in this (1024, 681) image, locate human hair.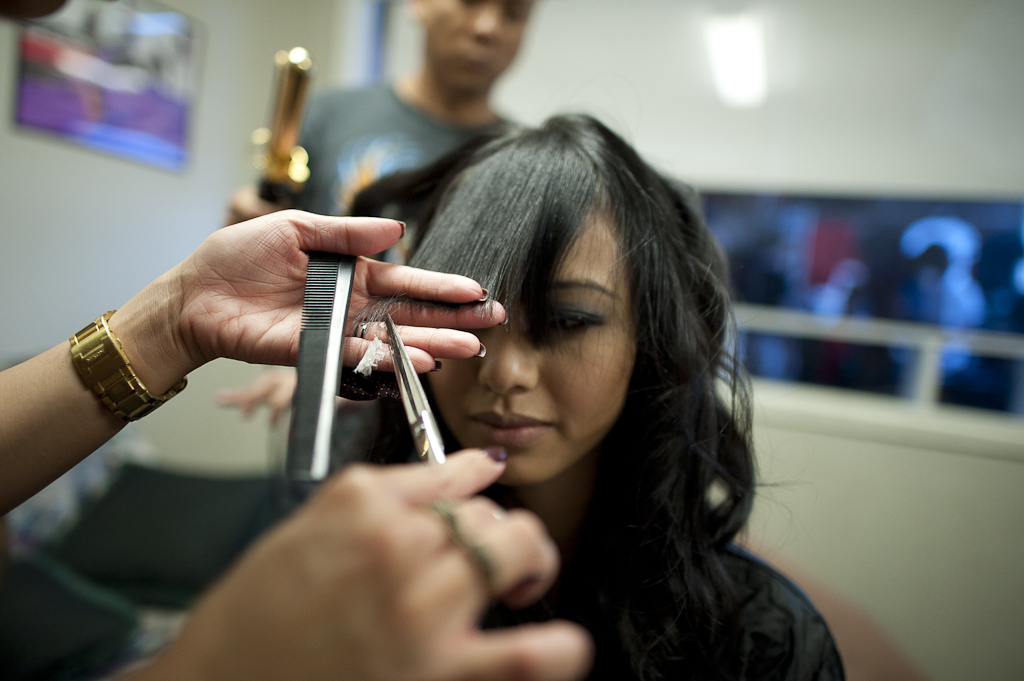
Bounding box: pyautogui.locateOnScreen(435, 114, 792, 680).
